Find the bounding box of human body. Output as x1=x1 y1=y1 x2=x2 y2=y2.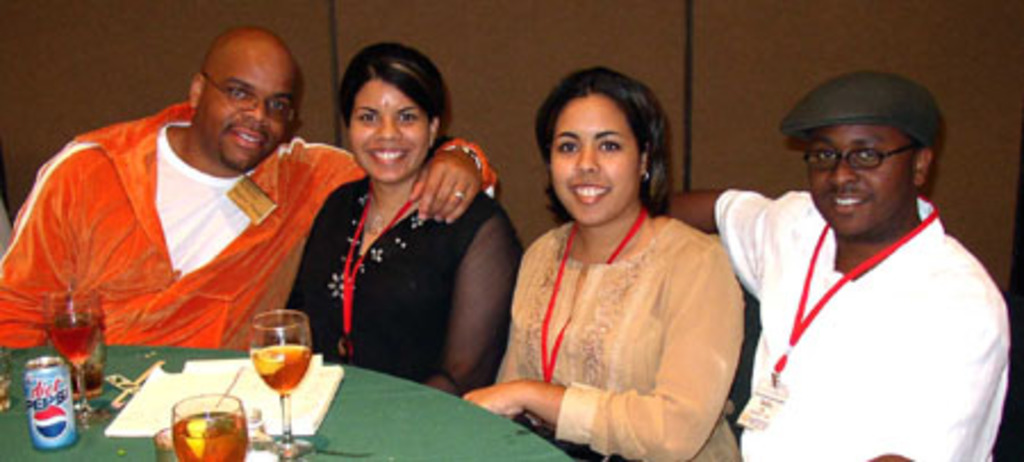
x1=273 y1=164 x2=528 y2=396.
